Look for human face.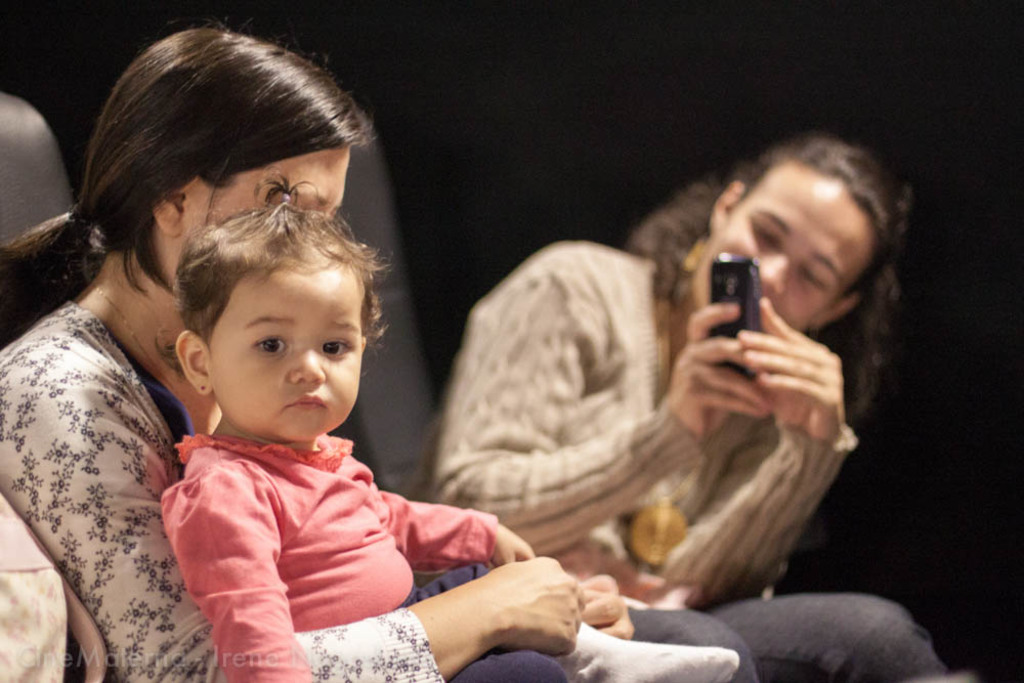
Found: 183,150,356,241.
